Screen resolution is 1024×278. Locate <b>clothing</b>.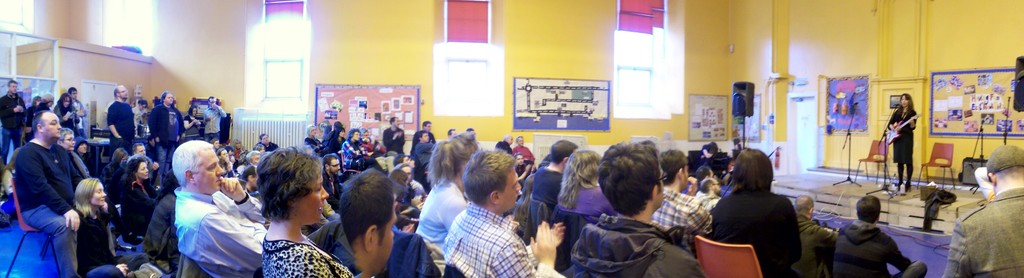
(125, 174, 168, 238).
